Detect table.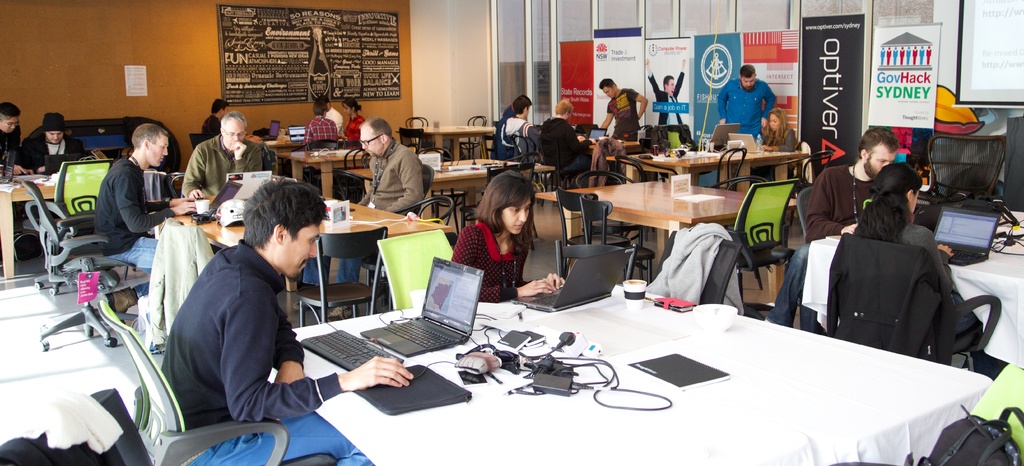
Detected at 276 151 367 201.
